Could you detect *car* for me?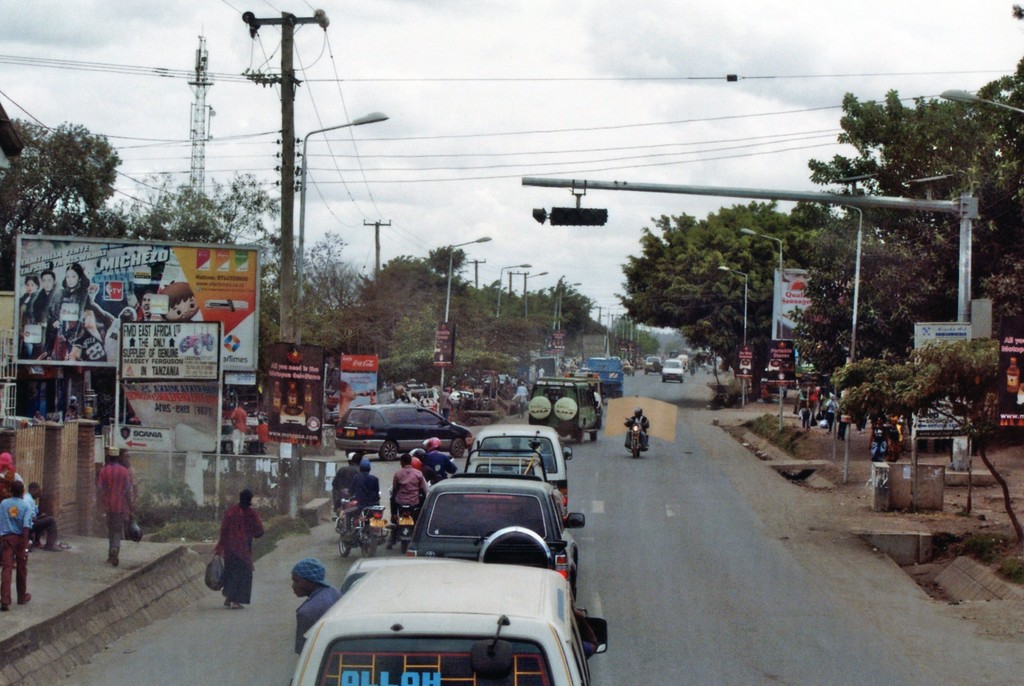
Detection result: [476, 425, 570, 510].
